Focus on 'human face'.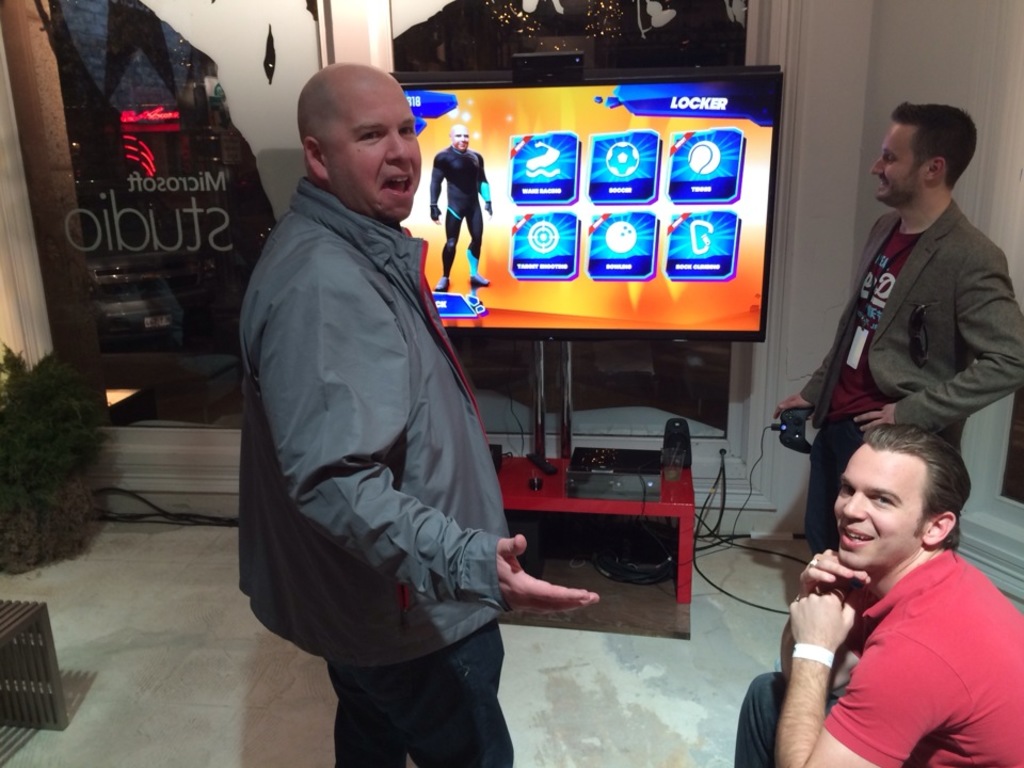
Focused at {"left": 870, "top": 121, "right": 929, "bottom": 203}.
